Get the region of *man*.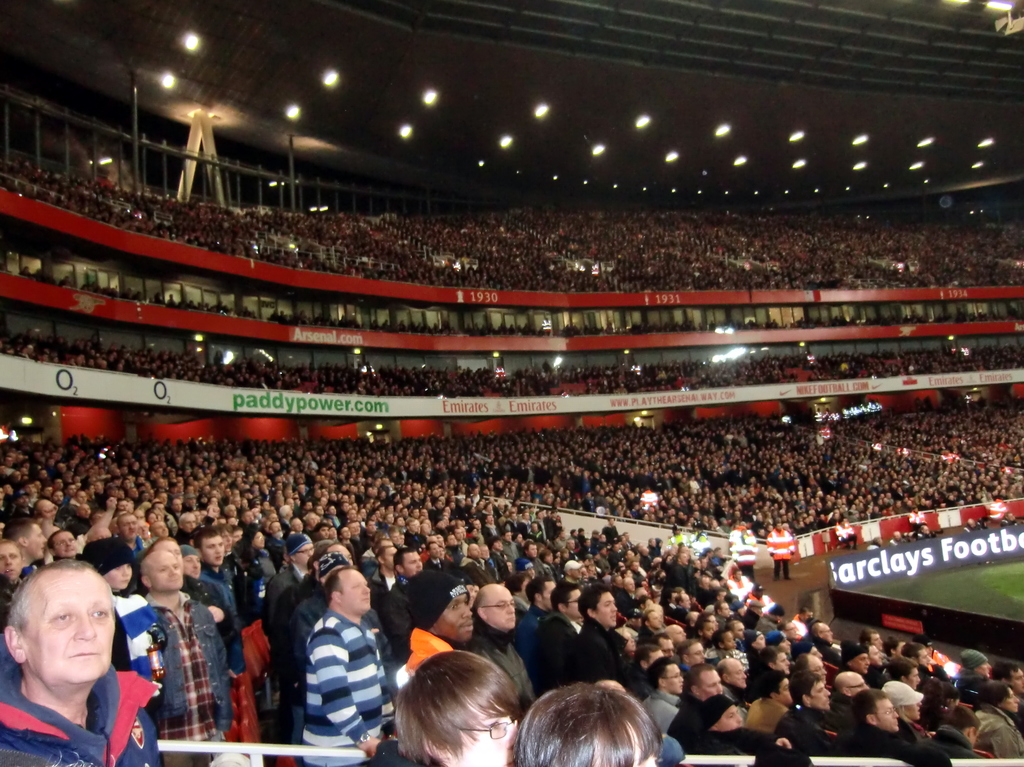
[x1=680, y1=696, x2=795, y2=766].
